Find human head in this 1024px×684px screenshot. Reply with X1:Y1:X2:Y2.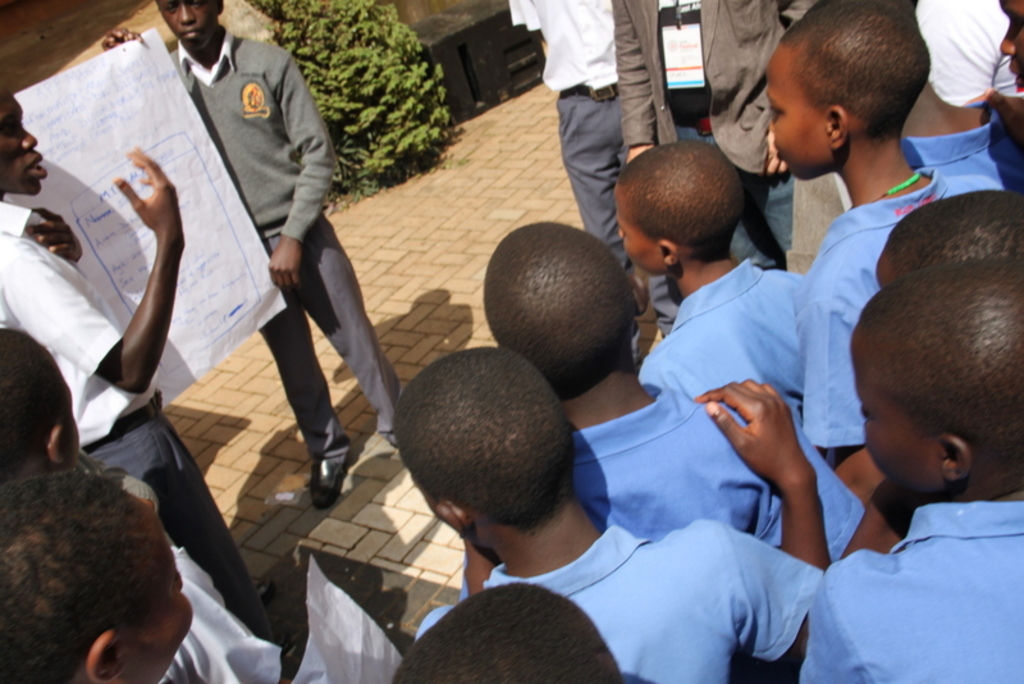
387:582:623:683.
